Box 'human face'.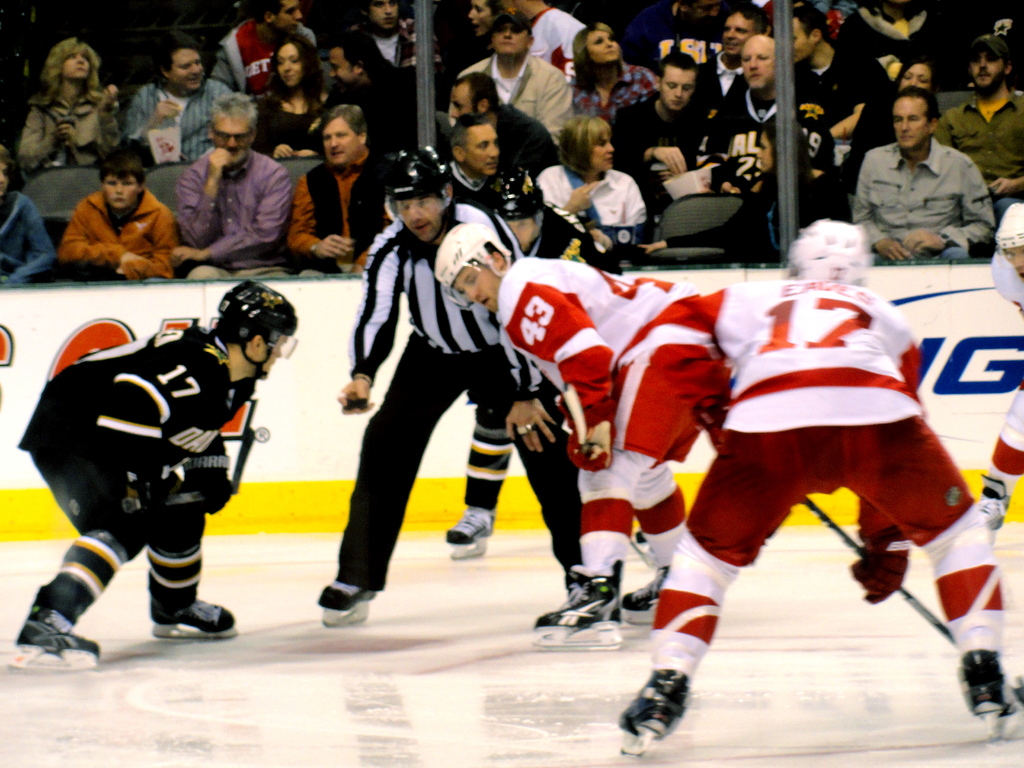
[720, 12, 755, 57].
